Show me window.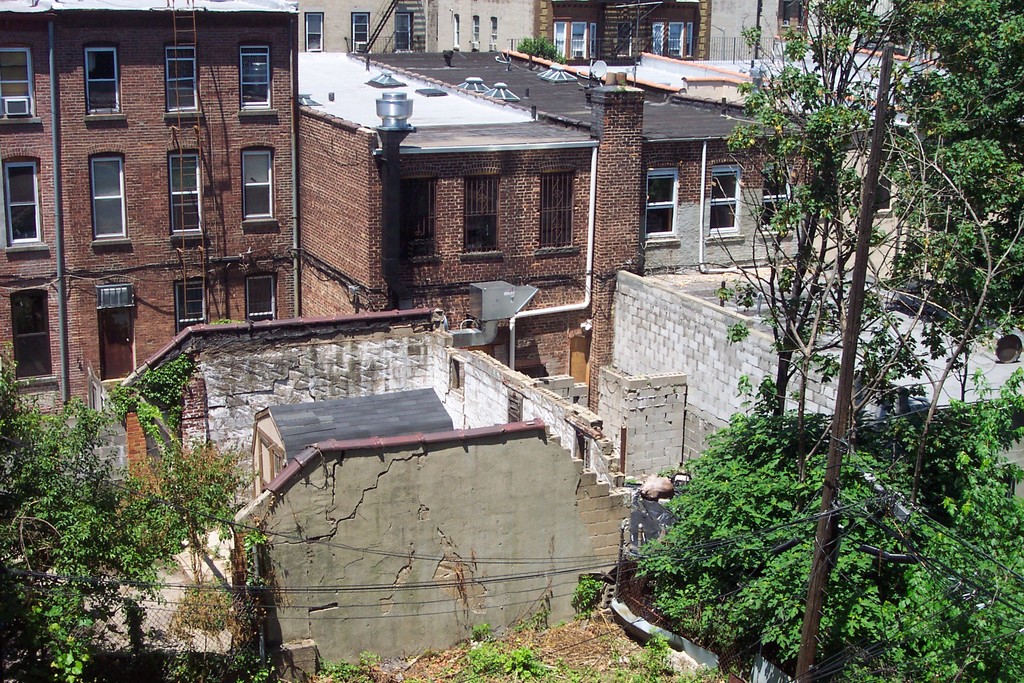
window is here: <bbox>463, 171, 503, 261</bbox>.
